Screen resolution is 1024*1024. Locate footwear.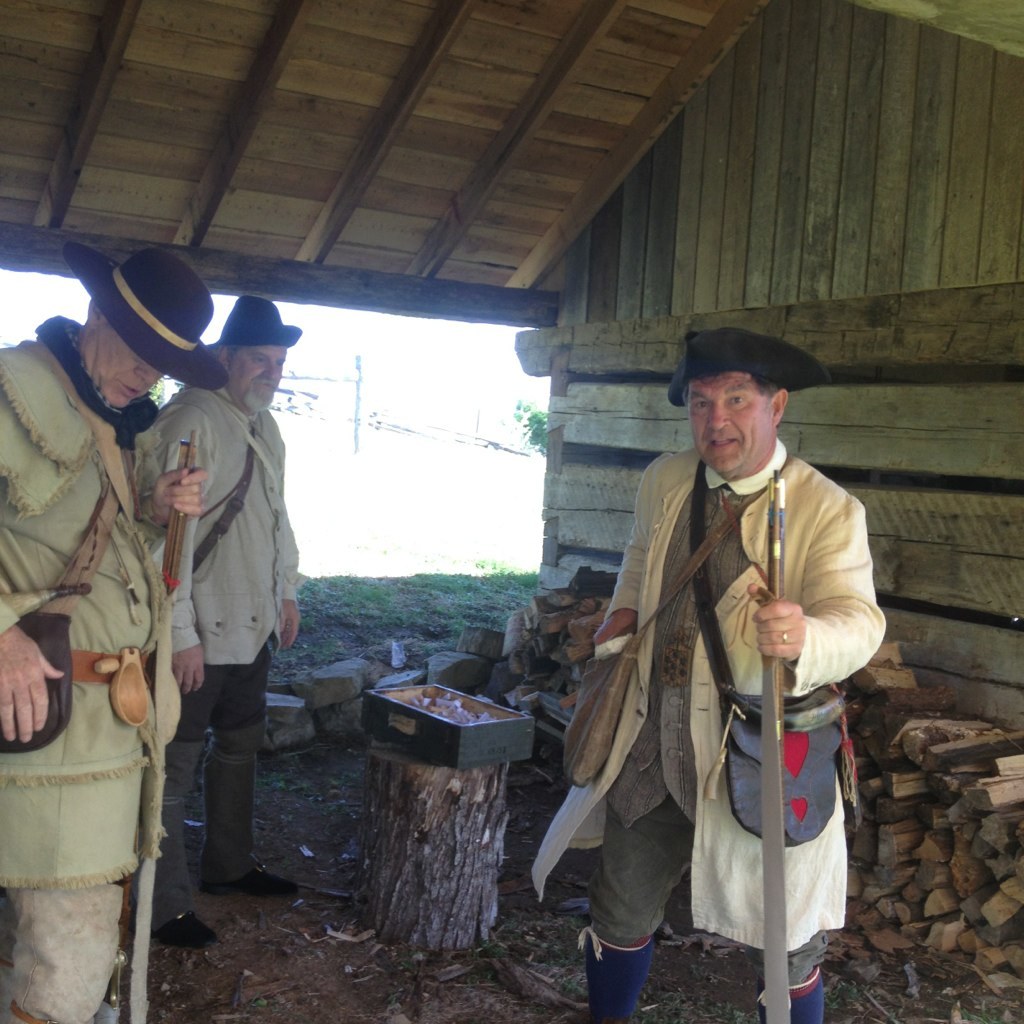
[574, 925, 650, 1023].
